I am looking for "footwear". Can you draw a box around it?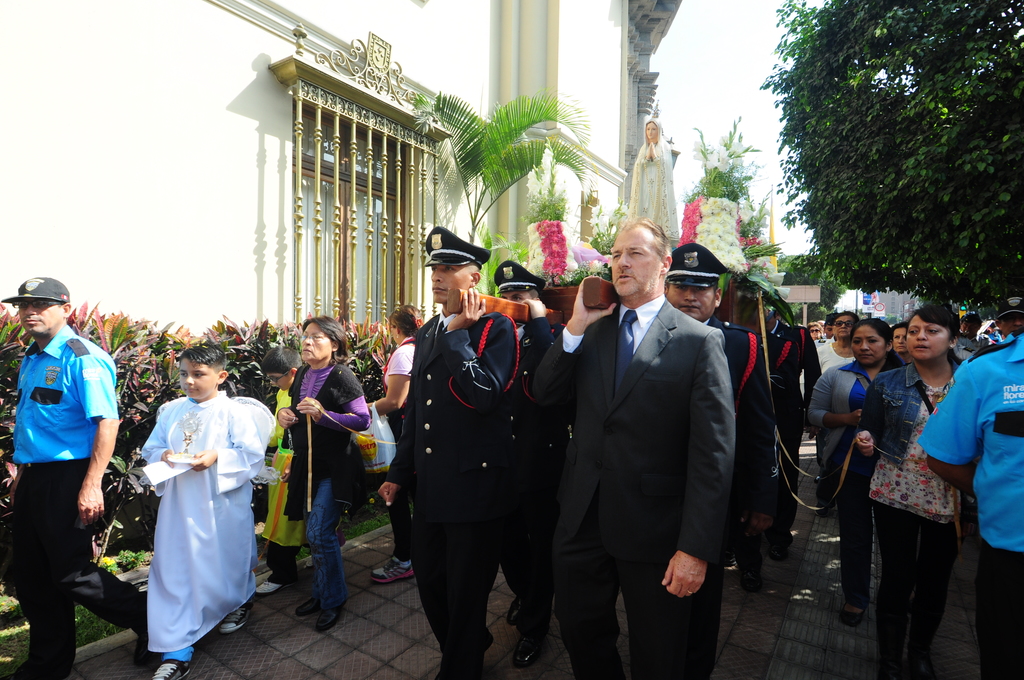
Sure, the bounding box is bbox(837, 598, 863, 626).
